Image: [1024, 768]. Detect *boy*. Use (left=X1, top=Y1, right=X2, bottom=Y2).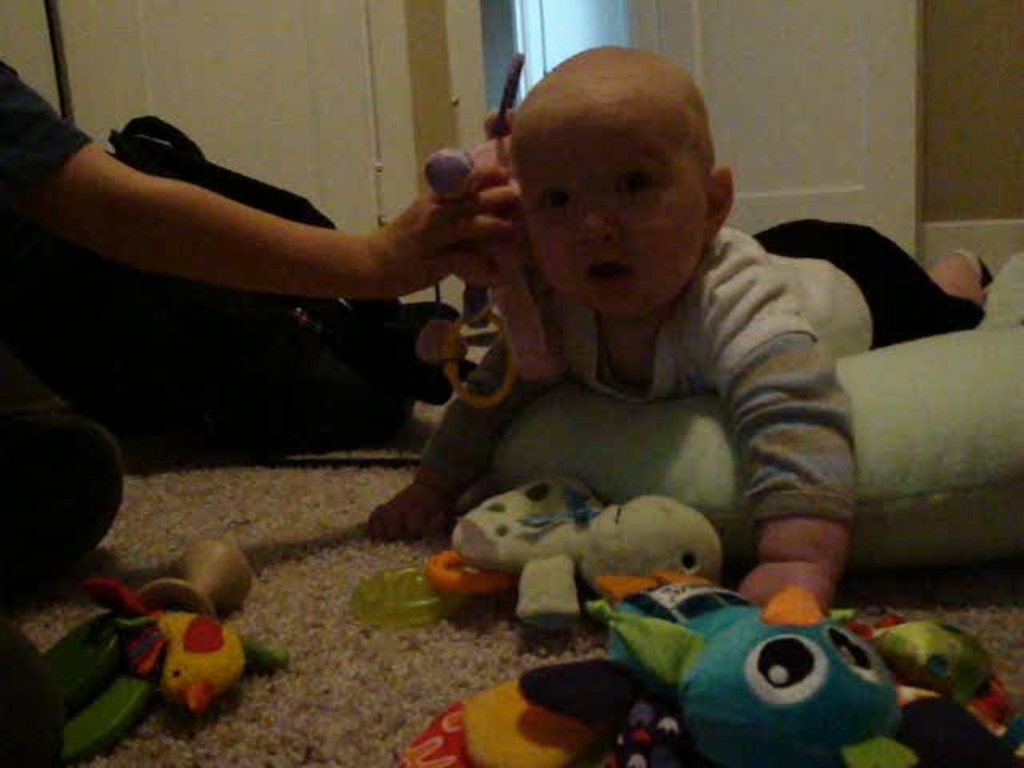
(left=360, top=38, right=888, bottom=622).
